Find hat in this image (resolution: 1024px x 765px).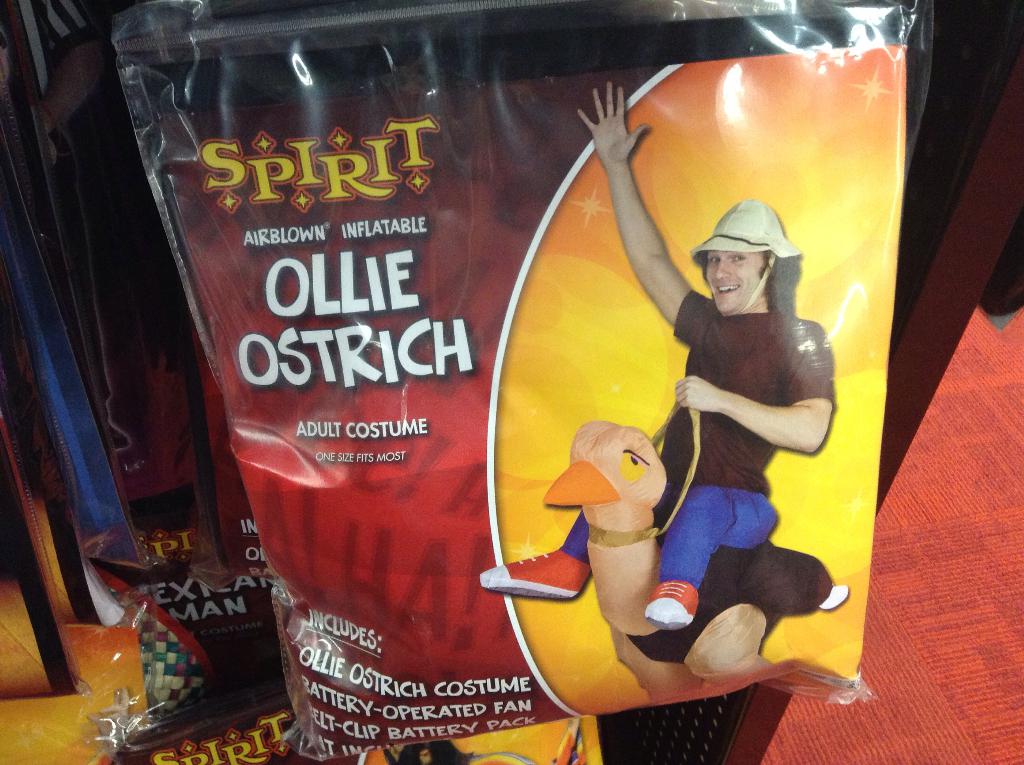
l=688, t=195, r=805, b=312.
